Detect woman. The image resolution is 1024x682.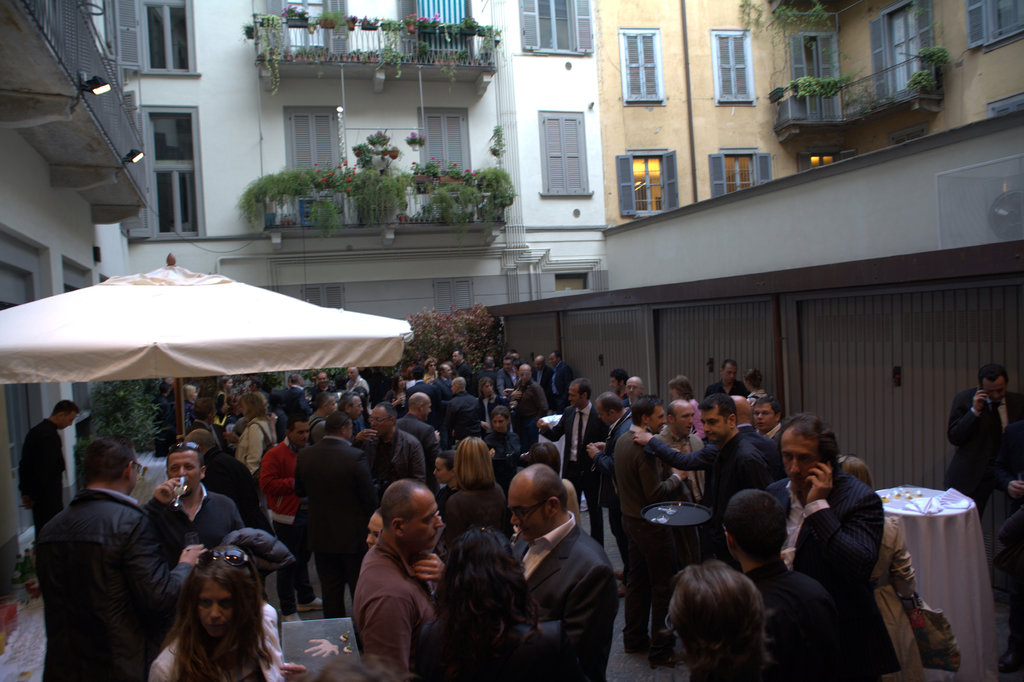
[x1=228, y1=389, x2=277, y2=533].
